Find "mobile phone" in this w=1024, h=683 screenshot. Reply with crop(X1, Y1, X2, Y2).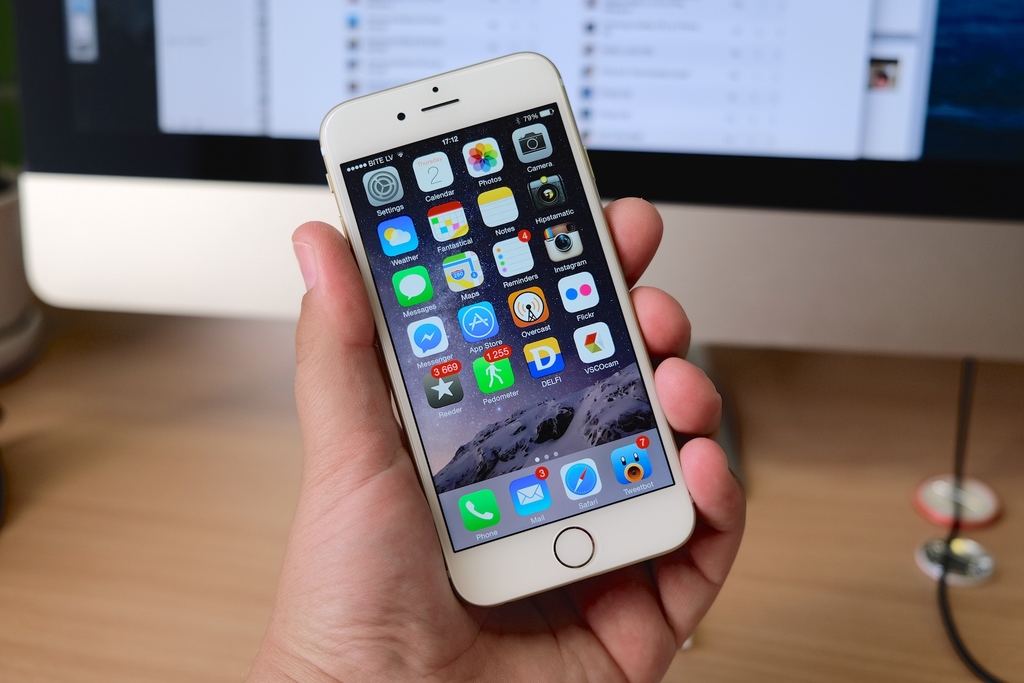
crop(314, 46, 703, 614).
